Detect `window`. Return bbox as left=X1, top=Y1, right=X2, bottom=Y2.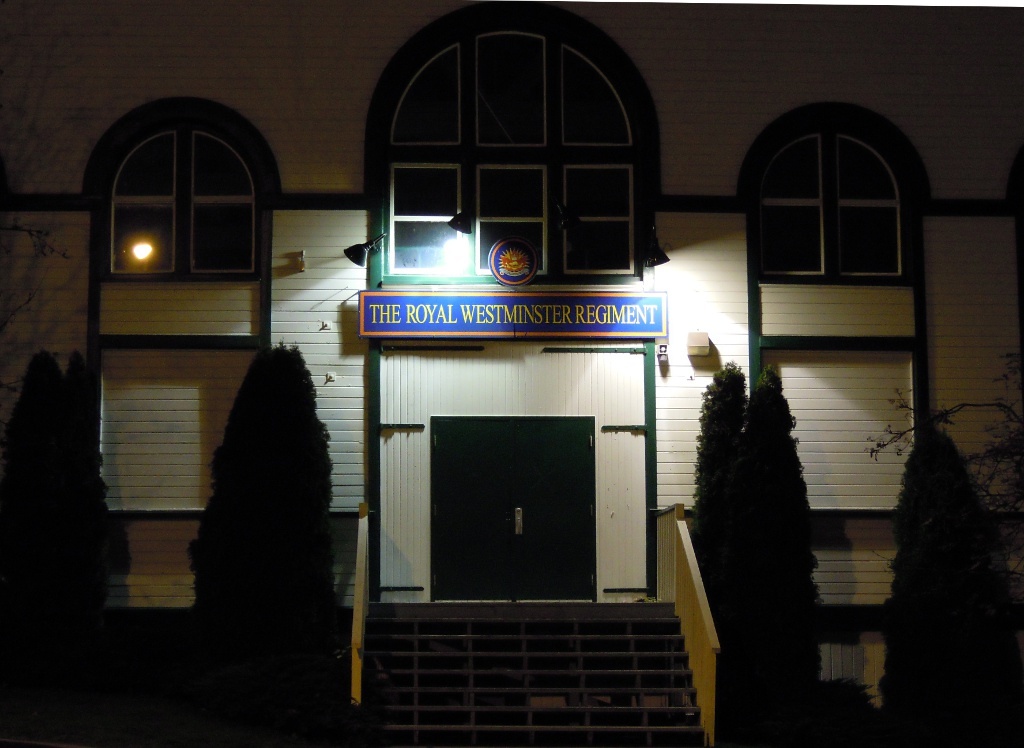
left=100, top=129, right=265, bottom=503.
